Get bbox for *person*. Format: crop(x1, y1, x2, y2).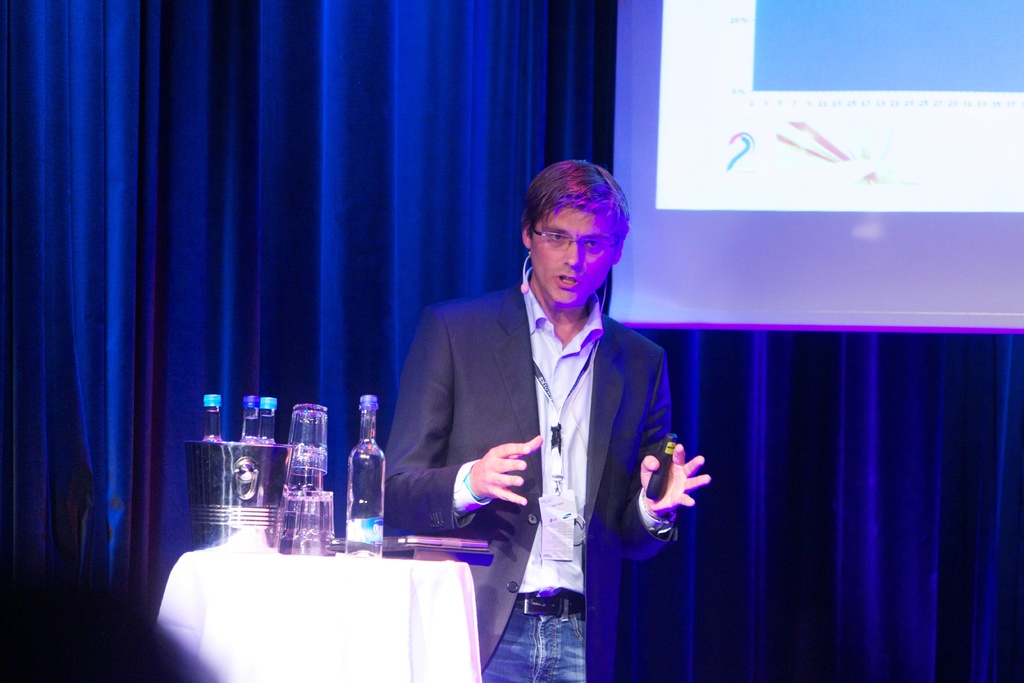
crop(416, 154, 678, 651).
